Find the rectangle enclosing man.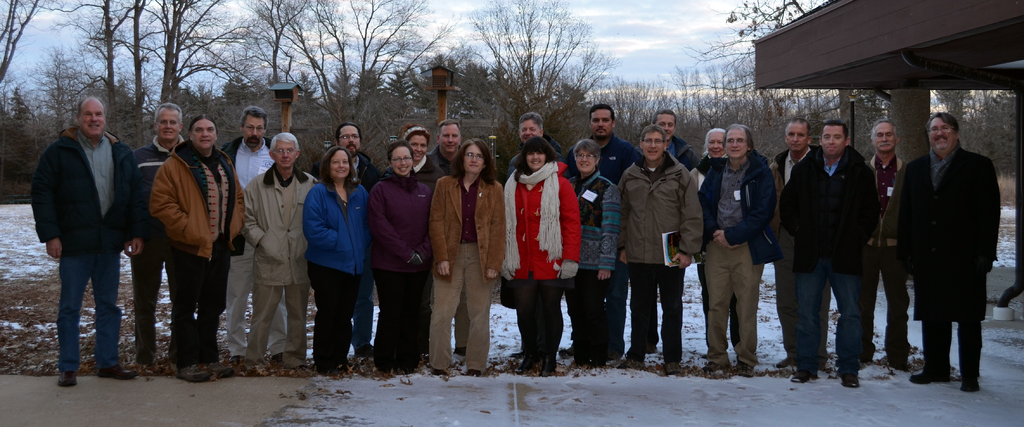
Rect(219, 97, 299, 373).
